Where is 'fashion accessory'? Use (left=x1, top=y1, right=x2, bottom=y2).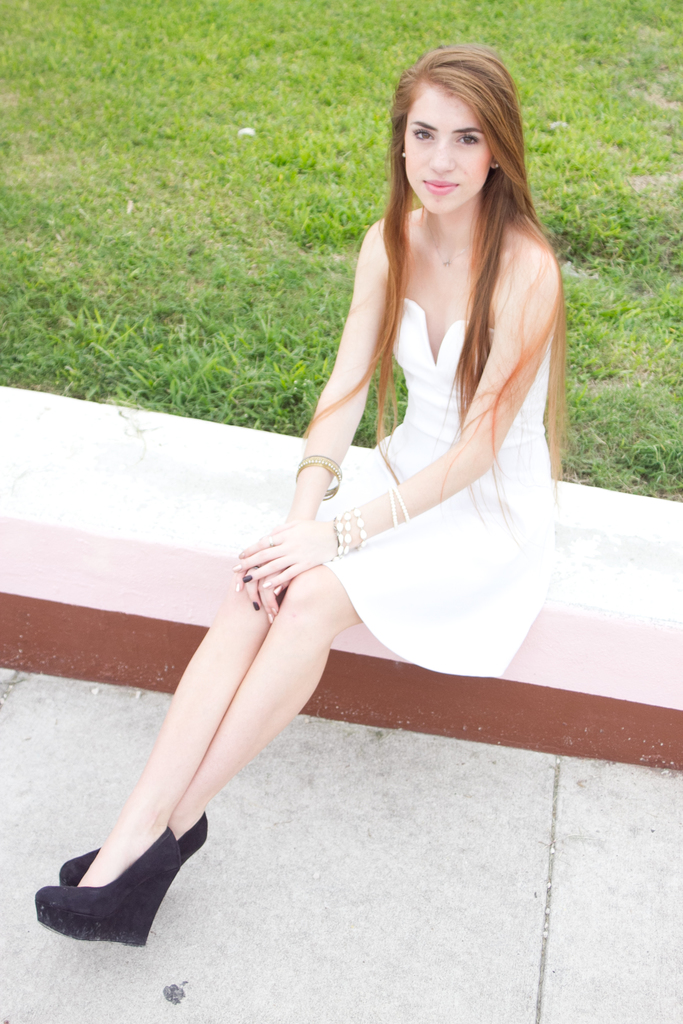
(left=422, top=228, right=478, bottom=269).
